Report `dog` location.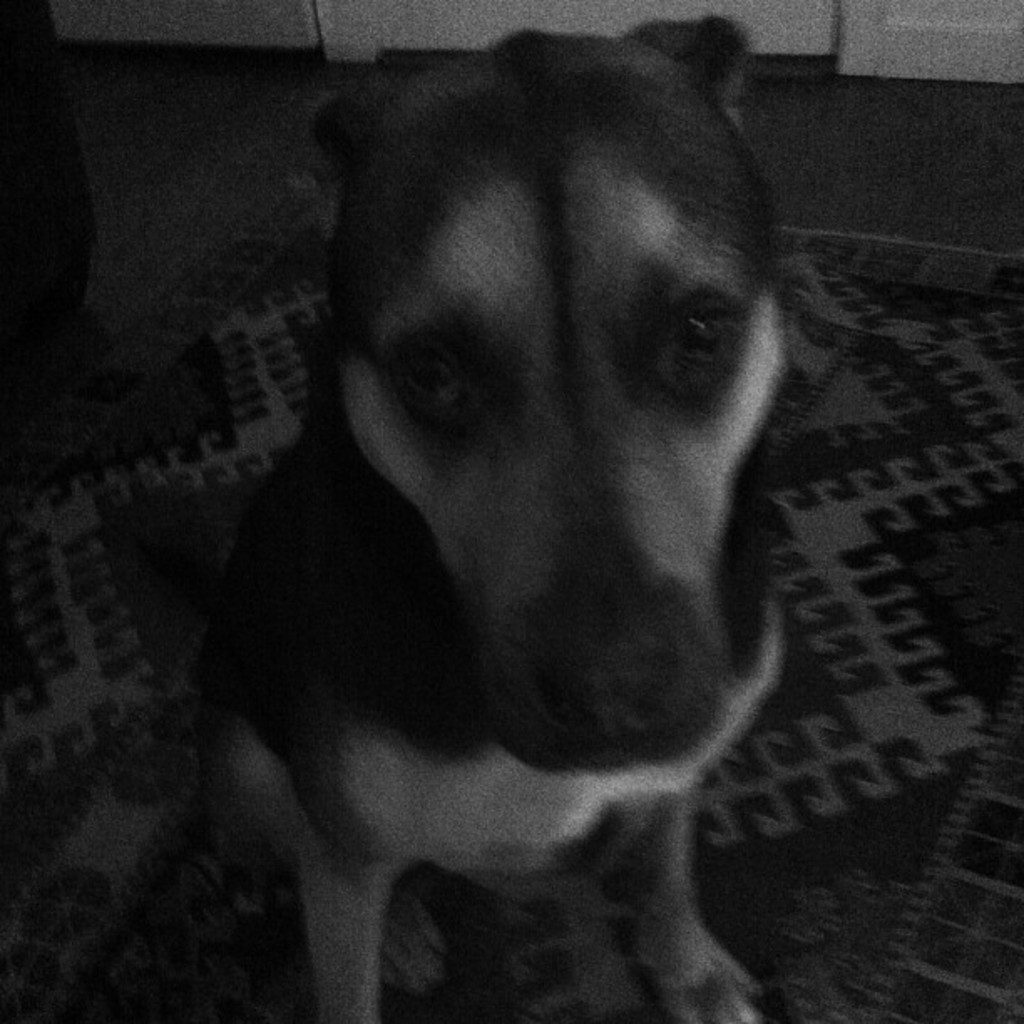
Report: bbox=[201, 17, 791, 1022].
